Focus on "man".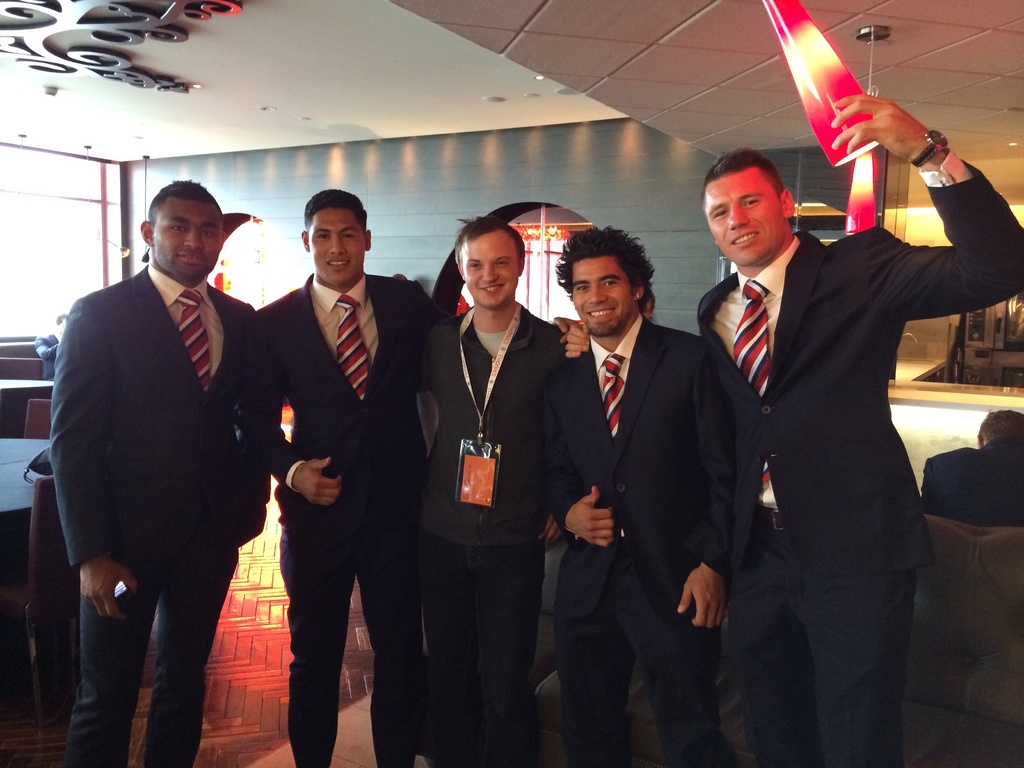
Focused at crop(419, 213, 580, 766).
